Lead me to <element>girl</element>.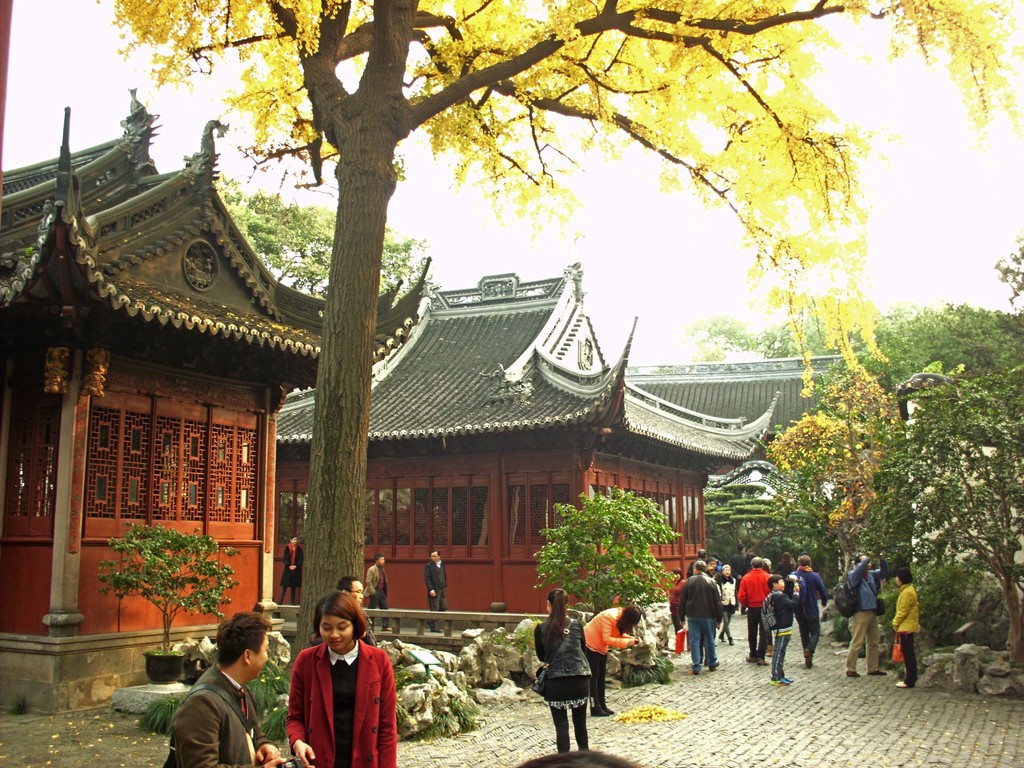
Lead to x1=717 y1=563 x2=737 y2=644.
